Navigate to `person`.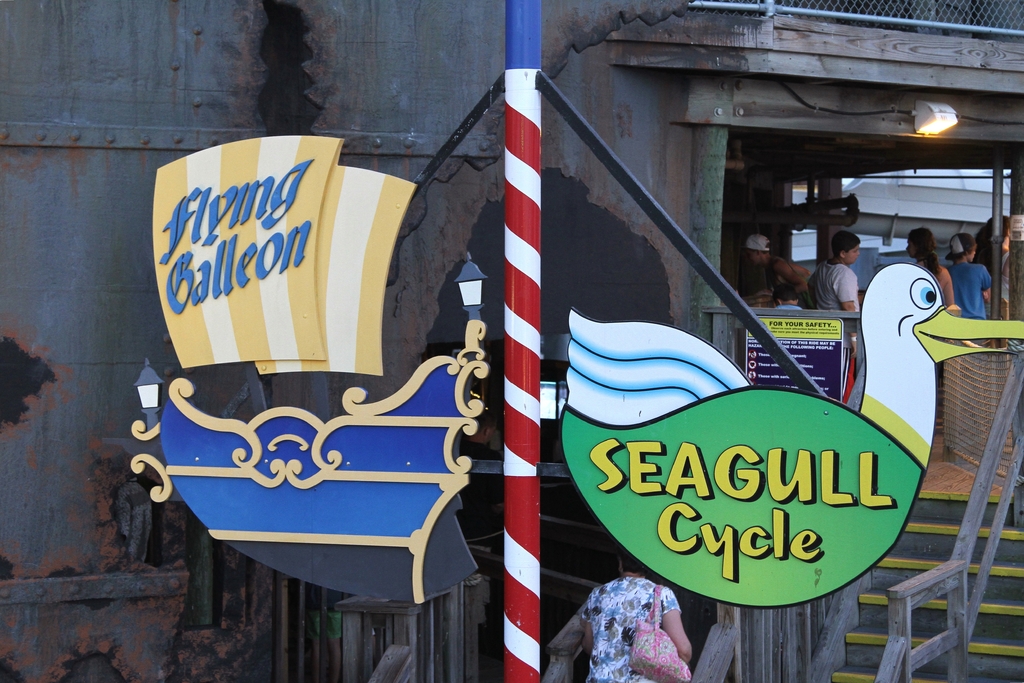
Navigation target: left=454, top=412, right=506, bottom=539.
